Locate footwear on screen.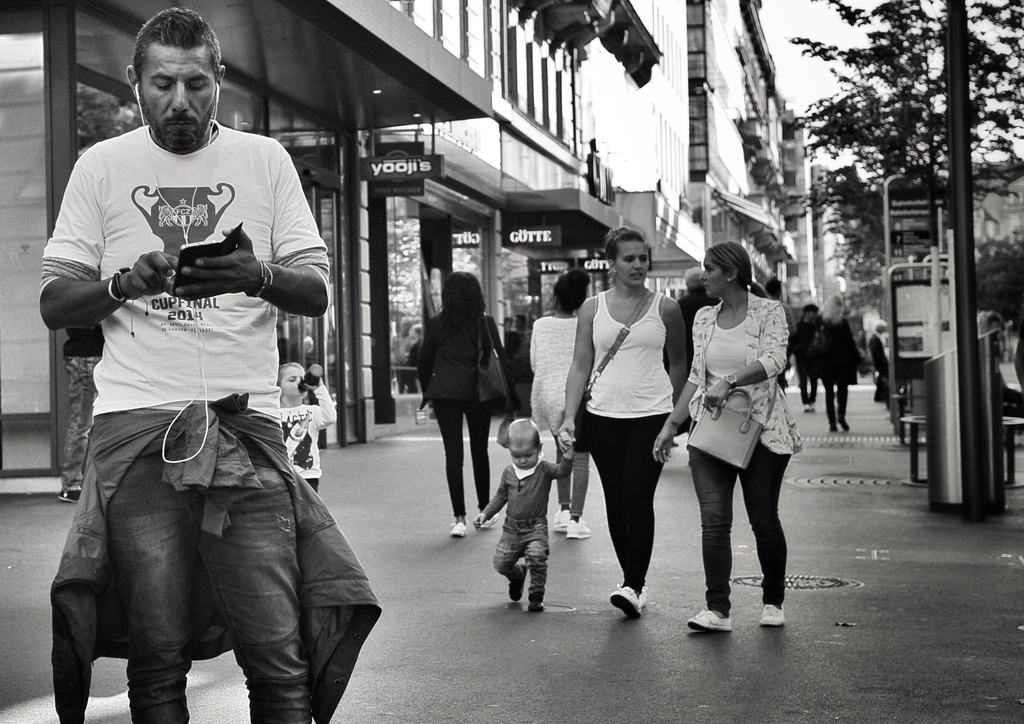
On screen at {"x1": 687, "y1": 609, "x2": 733, "y2": 632}.
